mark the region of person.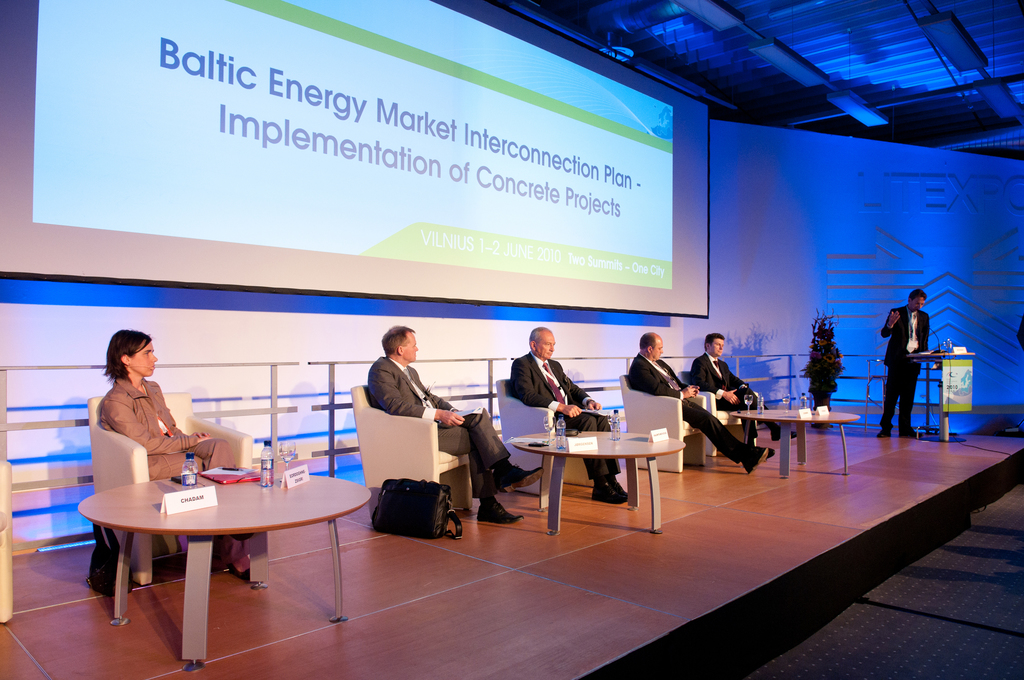
Region: 627,333,773,474.
